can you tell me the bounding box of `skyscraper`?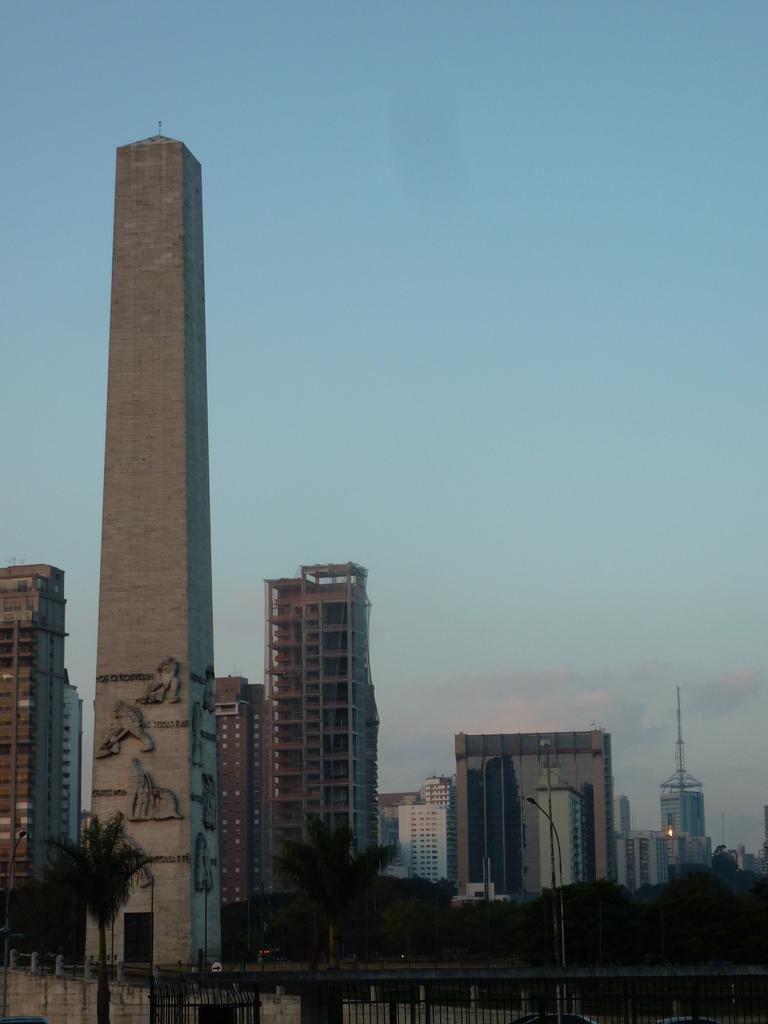
box=[59, 678, 85, 838].
